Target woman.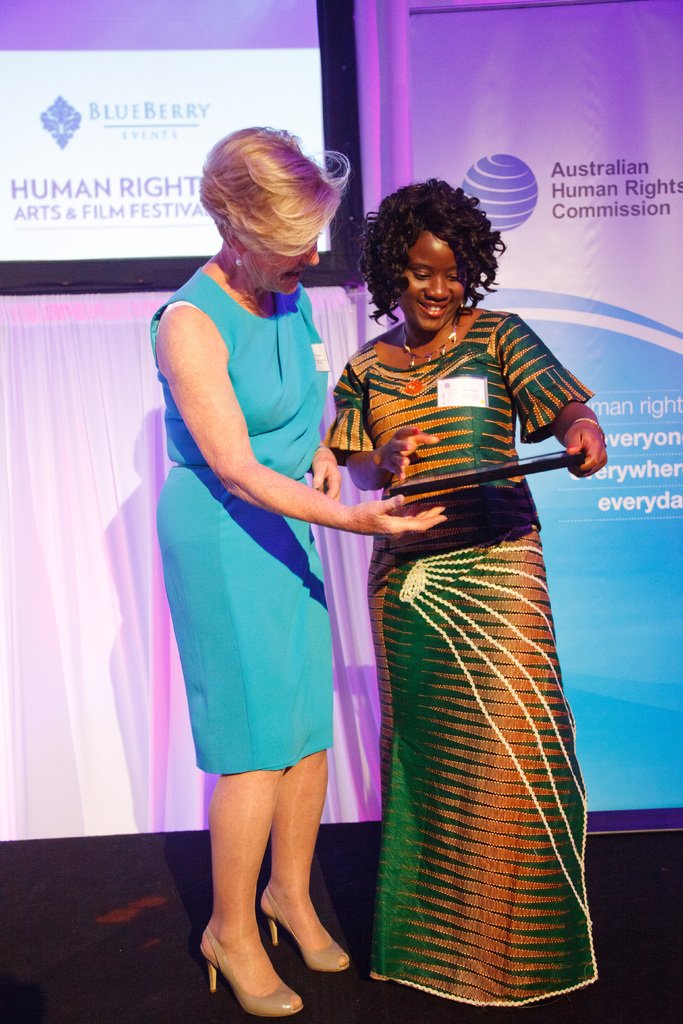
Target region: [147,121,446,1012].
